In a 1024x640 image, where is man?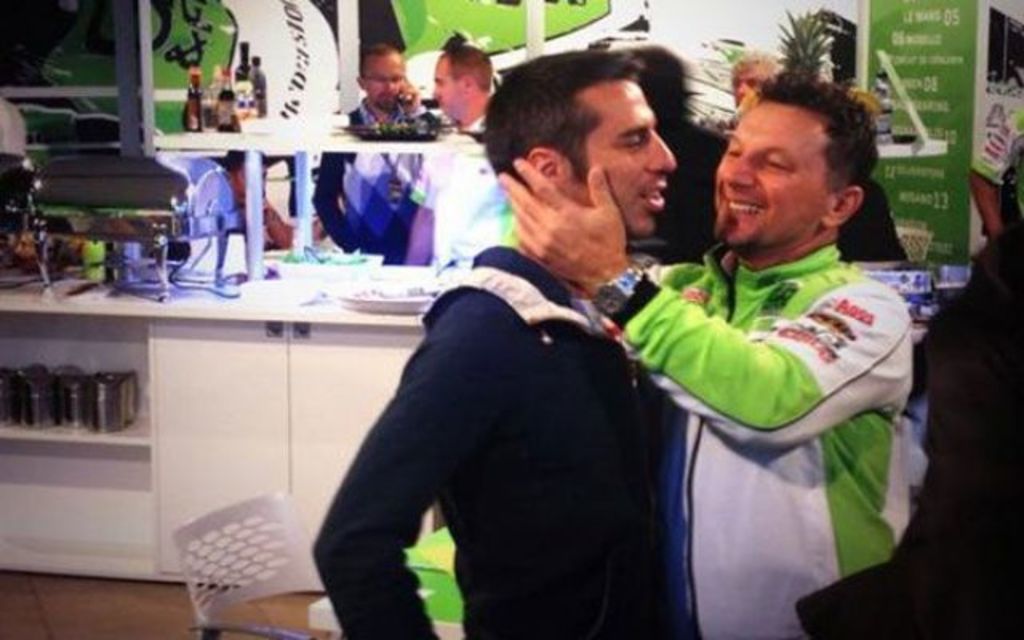
[187, 147, 293, 251].
